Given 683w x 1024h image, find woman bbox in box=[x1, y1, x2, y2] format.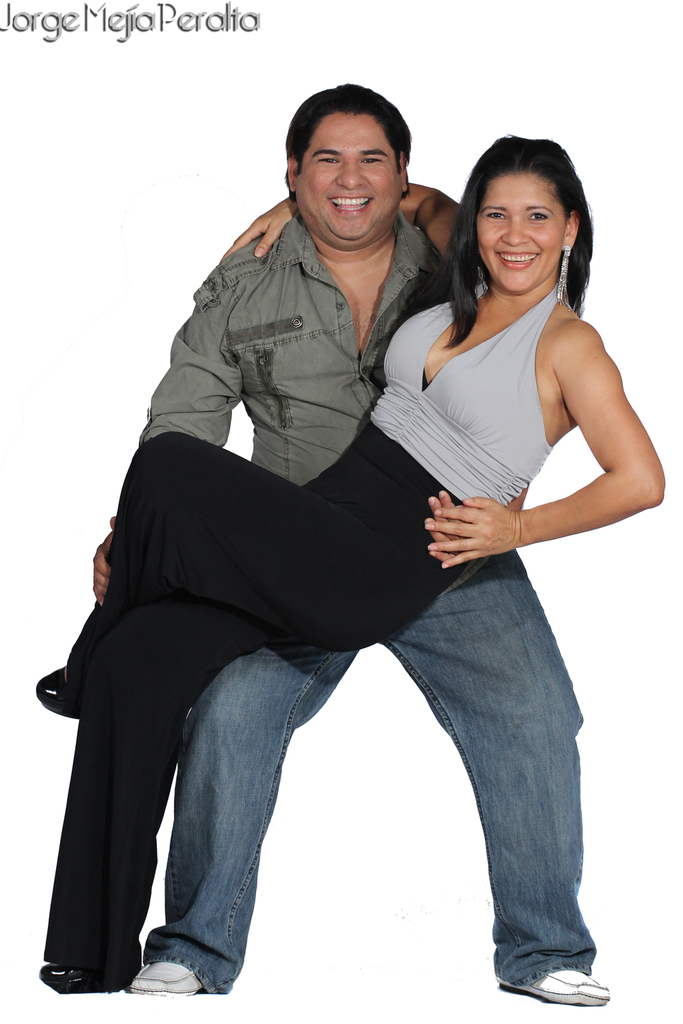
box=[96, 107, 611, 1006].
